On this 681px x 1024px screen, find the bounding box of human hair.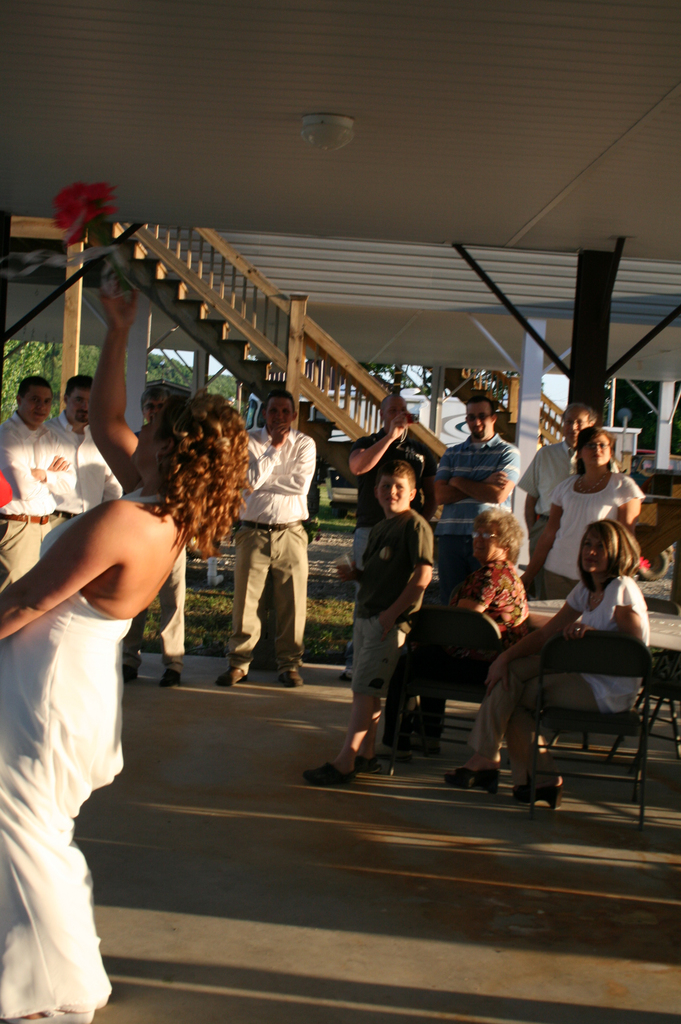
Bounding box: box=[380, 392, 401, 417].
